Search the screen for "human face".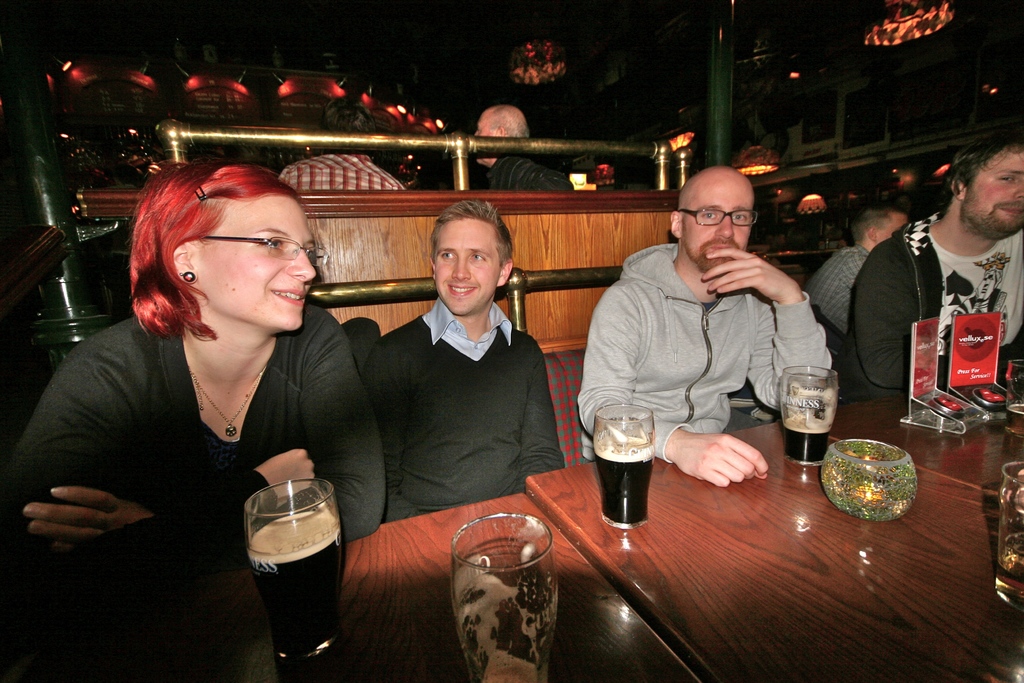
Found at <bbox>679, 185, 754, 272</bbox>.
